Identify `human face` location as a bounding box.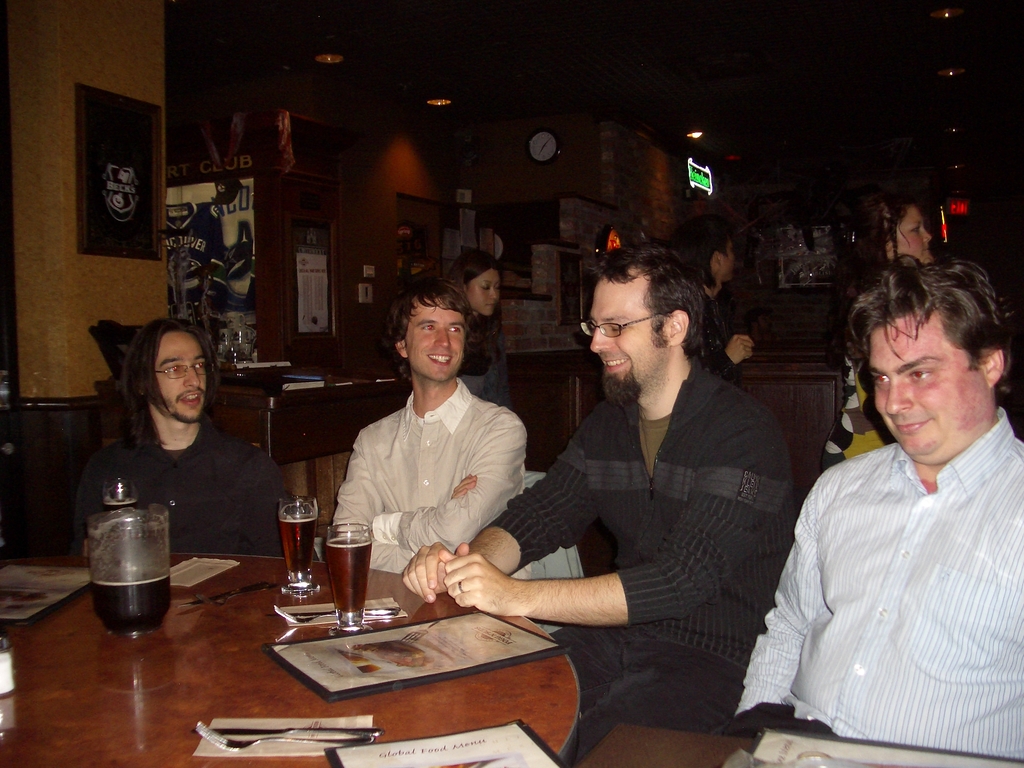
(x1=466, y1=265, x2=504, y2=317).
